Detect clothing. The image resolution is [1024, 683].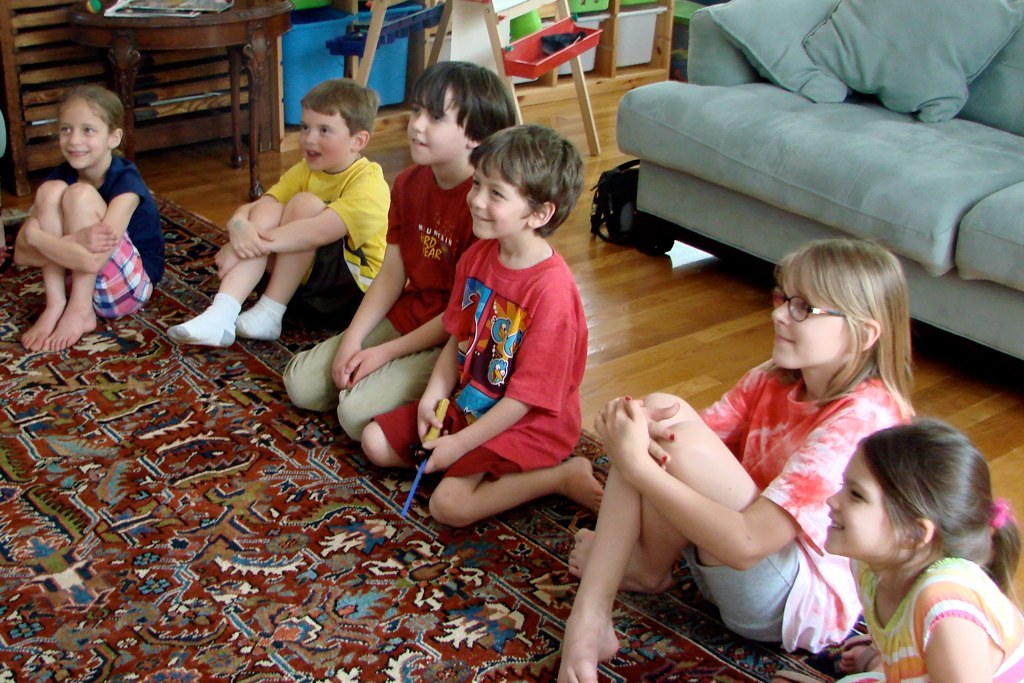
bbox(279, 167, 477, 439).
